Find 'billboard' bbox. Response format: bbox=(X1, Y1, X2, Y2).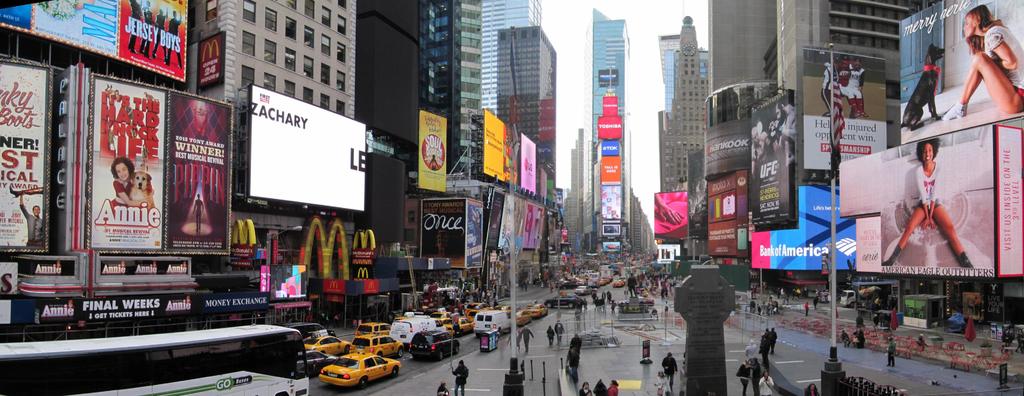
bbox=(480, 106, 504, 178).
